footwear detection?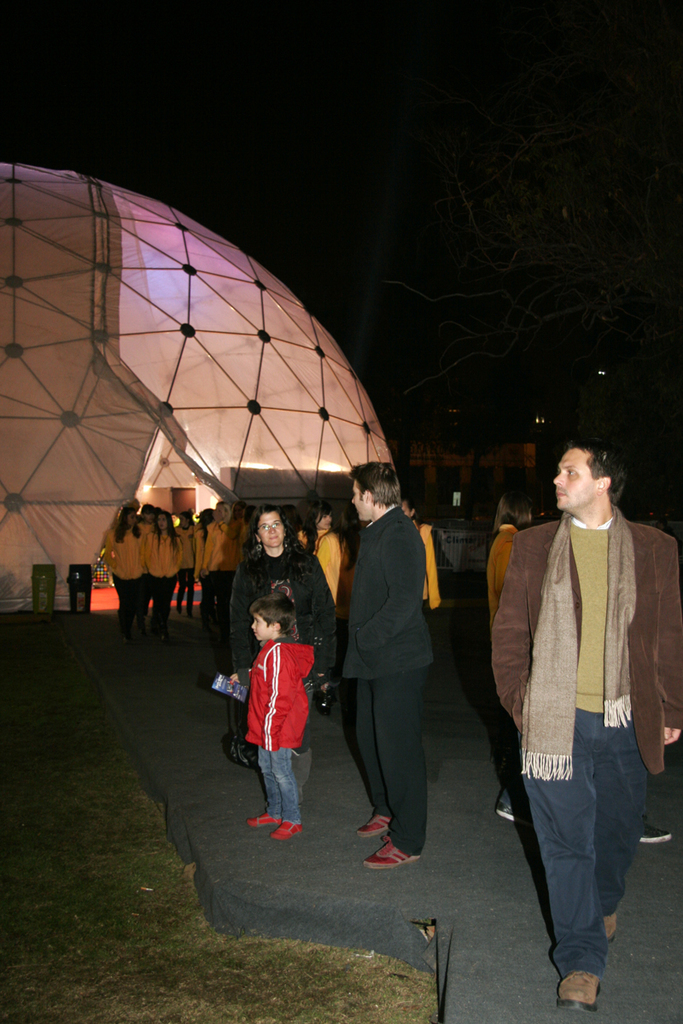
(left=604, top=910, right=616, bottom=943)
